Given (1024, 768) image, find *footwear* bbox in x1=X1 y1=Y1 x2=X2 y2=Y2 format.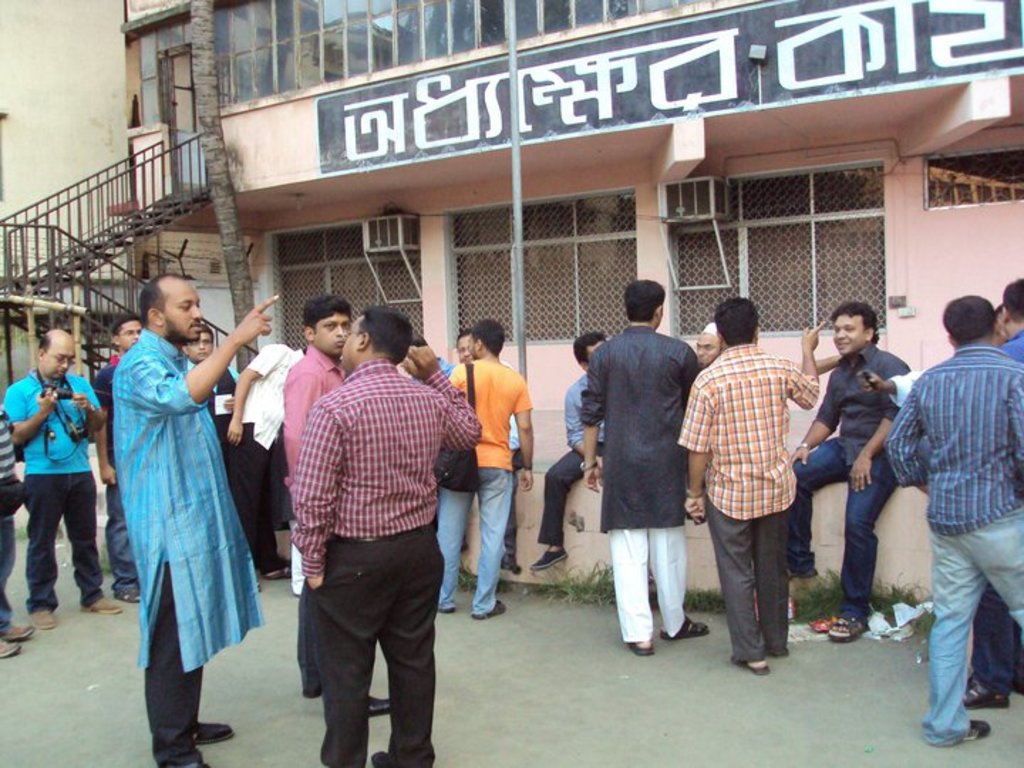
x1=80 y1=594 x2=122 y2=613.
